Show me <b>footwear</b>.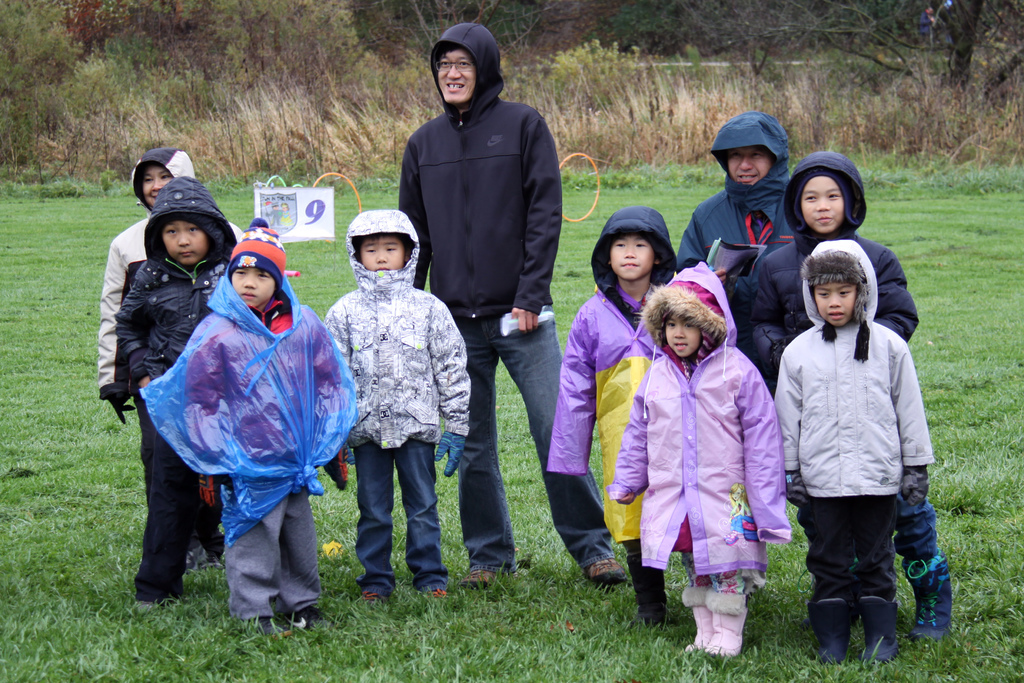
<b>footwear</b> is here: [180, 534, 225, 576].
